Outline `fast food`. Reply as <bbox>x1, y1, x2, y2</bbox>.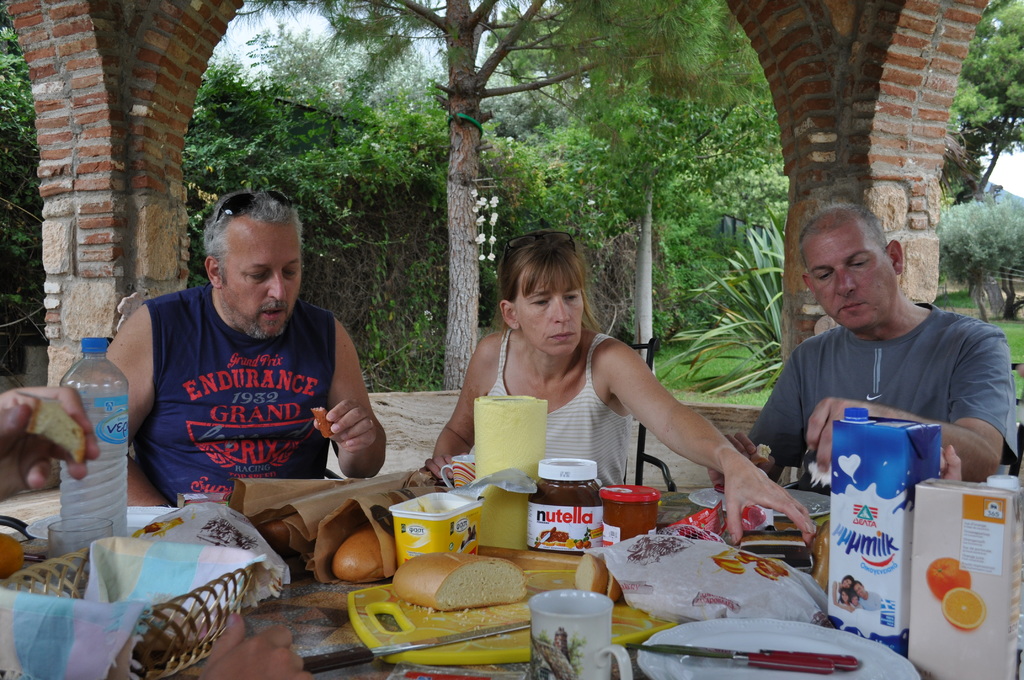
<bbox>332, 522, 385, 583</bbox>.
